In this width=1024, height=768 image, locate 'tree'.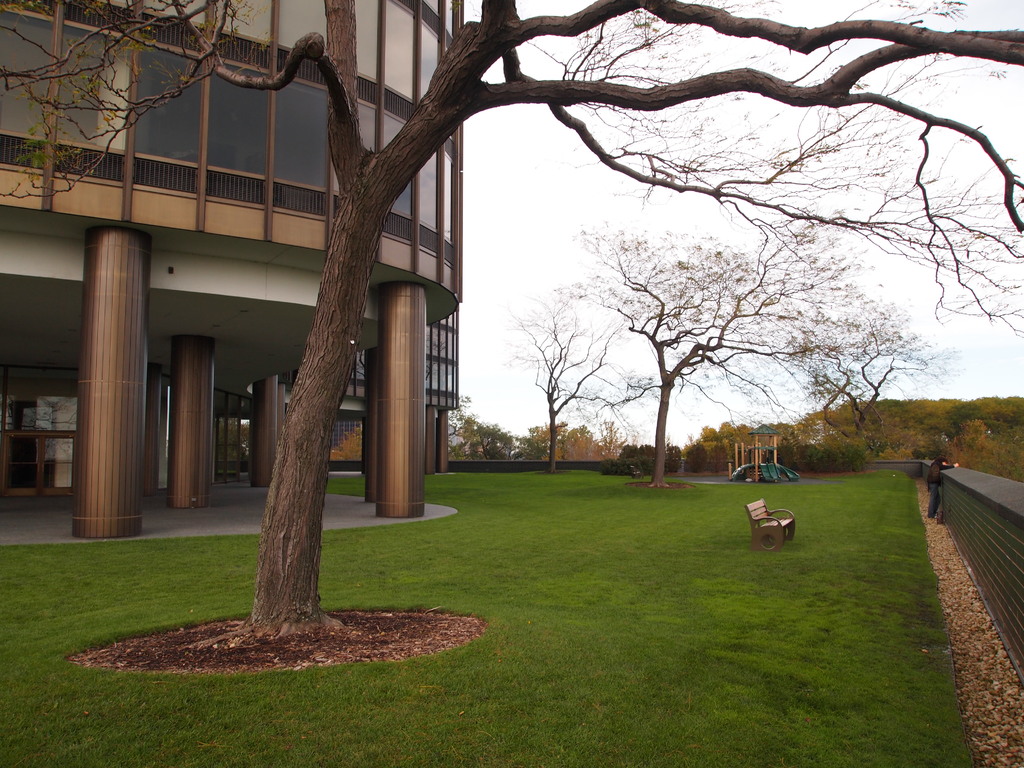
Bounding box: rect(547, 221, 908, 452).
